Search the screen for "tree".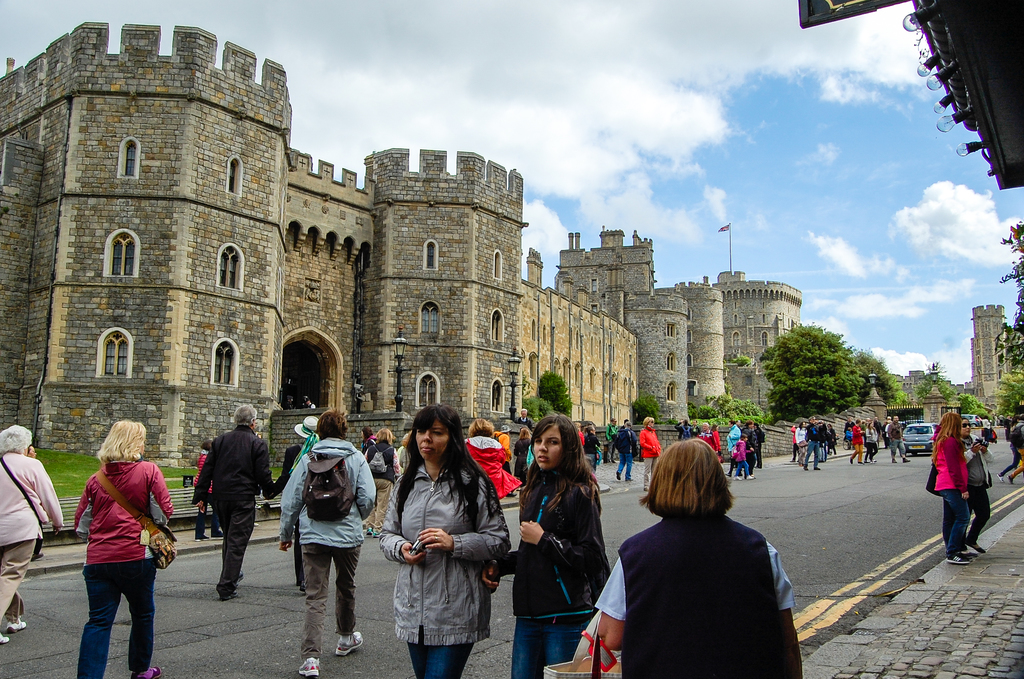
Found at 628,395,668,427.
